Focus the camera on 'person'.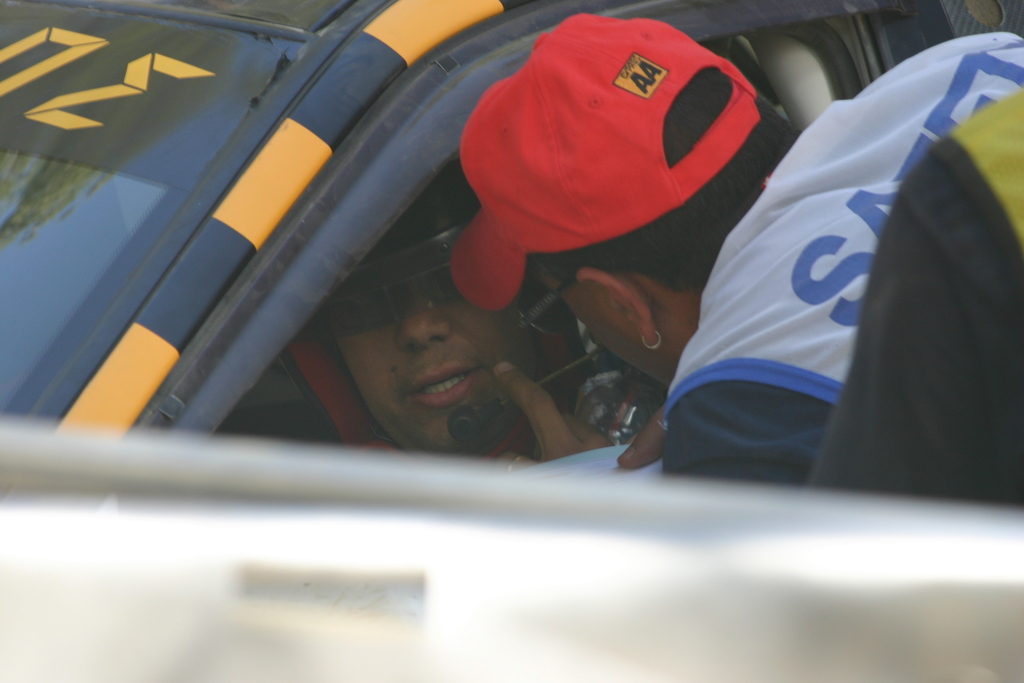
Focus region: bbox=(299, 149, 644, 466).
